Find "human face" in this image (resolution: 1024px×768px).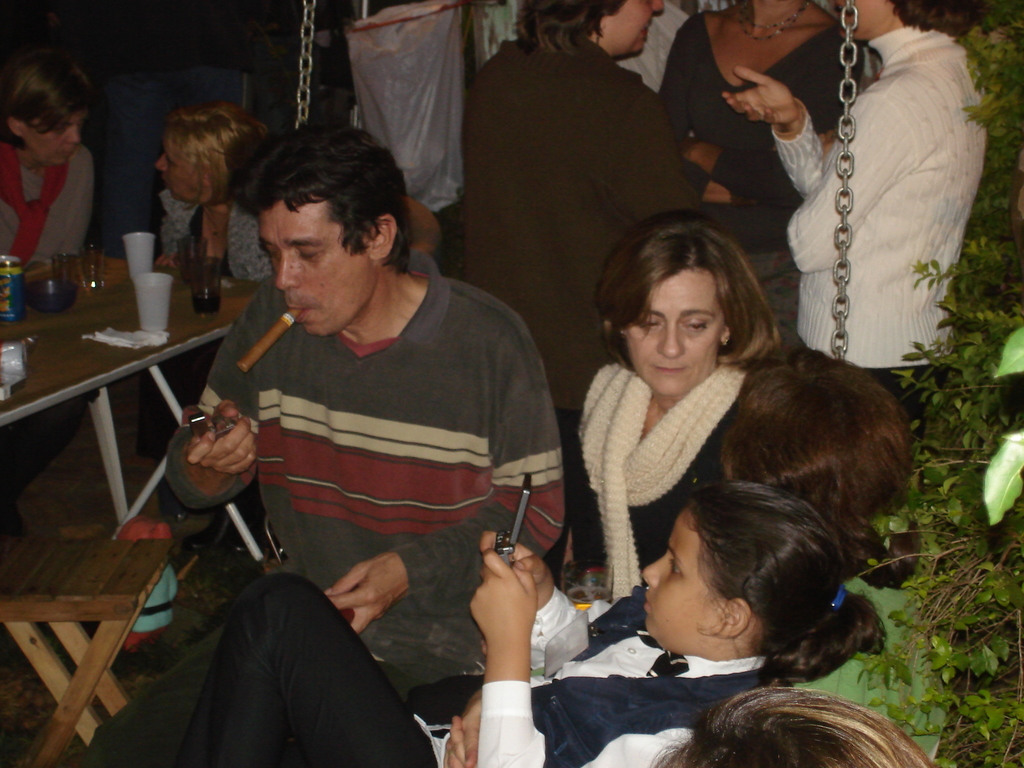
<region>261, 202, 365, 333</region>.
